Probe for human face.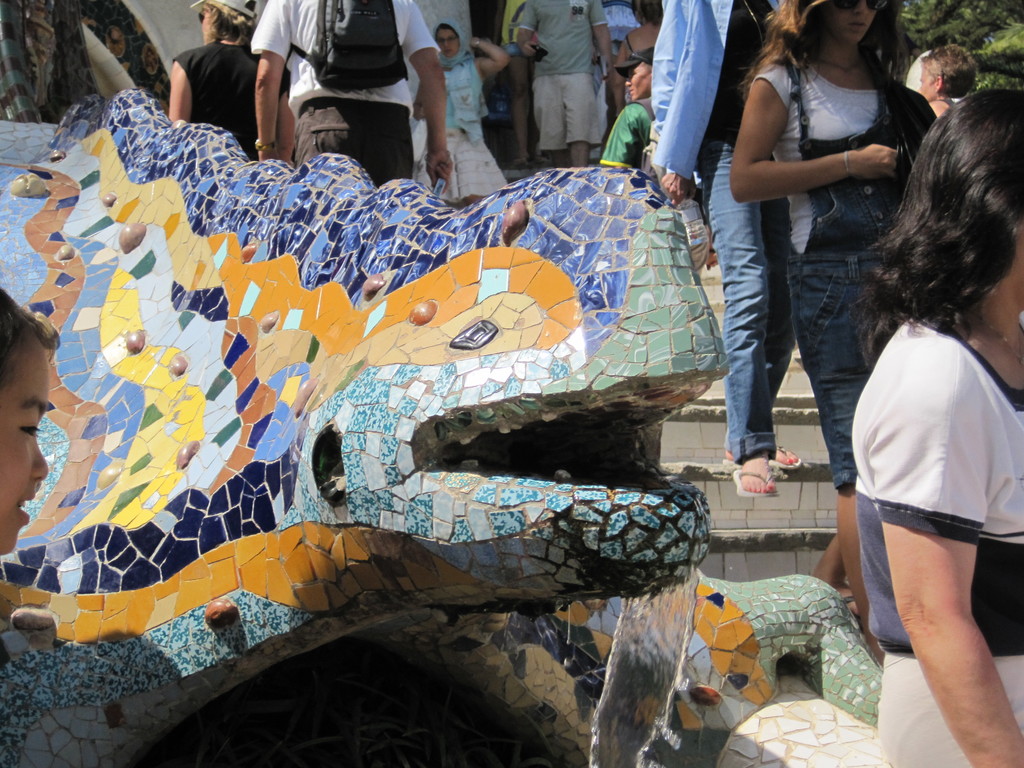
Probe result: {"x1": 829, "y1": 1, "x2": 878, "y2": 45}.
